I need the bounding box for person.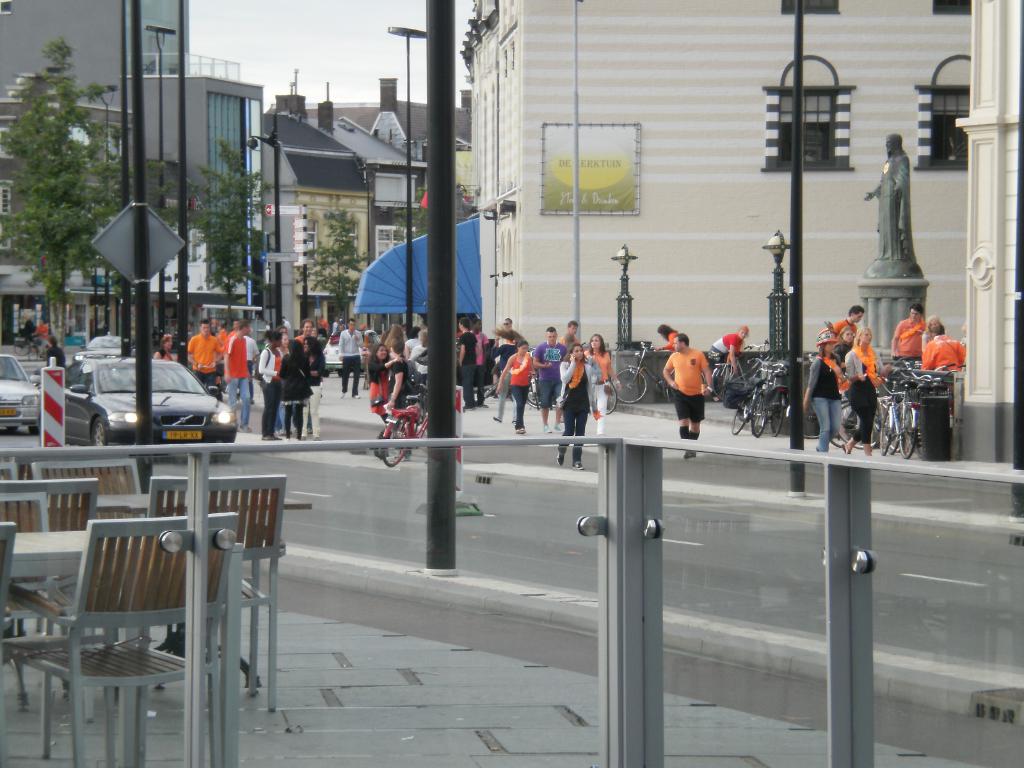
Here it is: bbox=[636, 321, 685, 388].
